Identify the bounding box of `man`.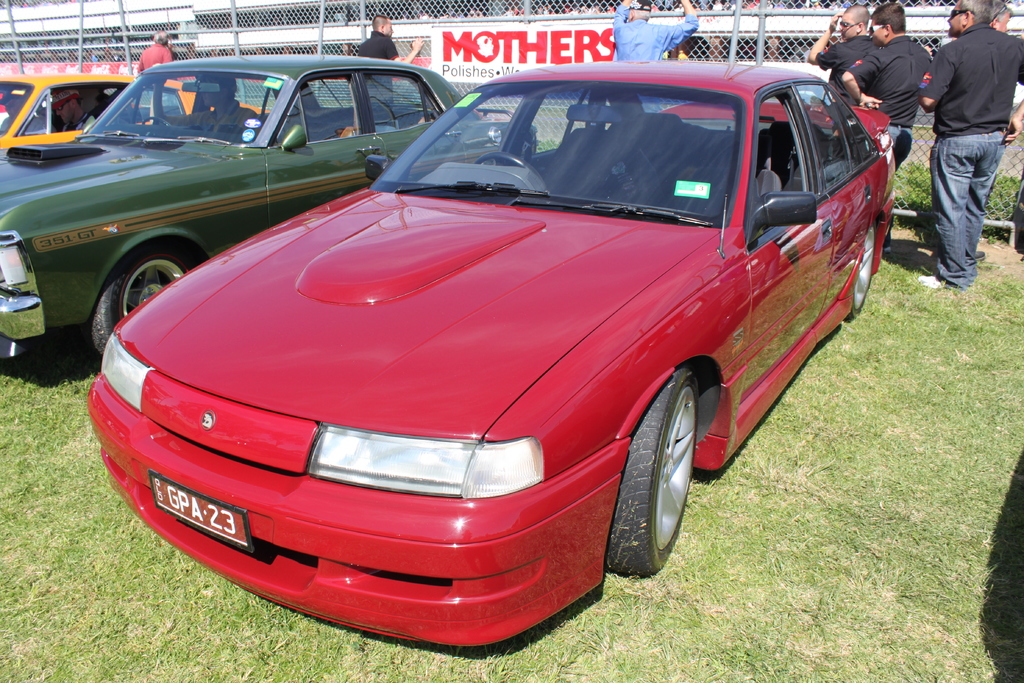
region(355, 16, 426, 104).
